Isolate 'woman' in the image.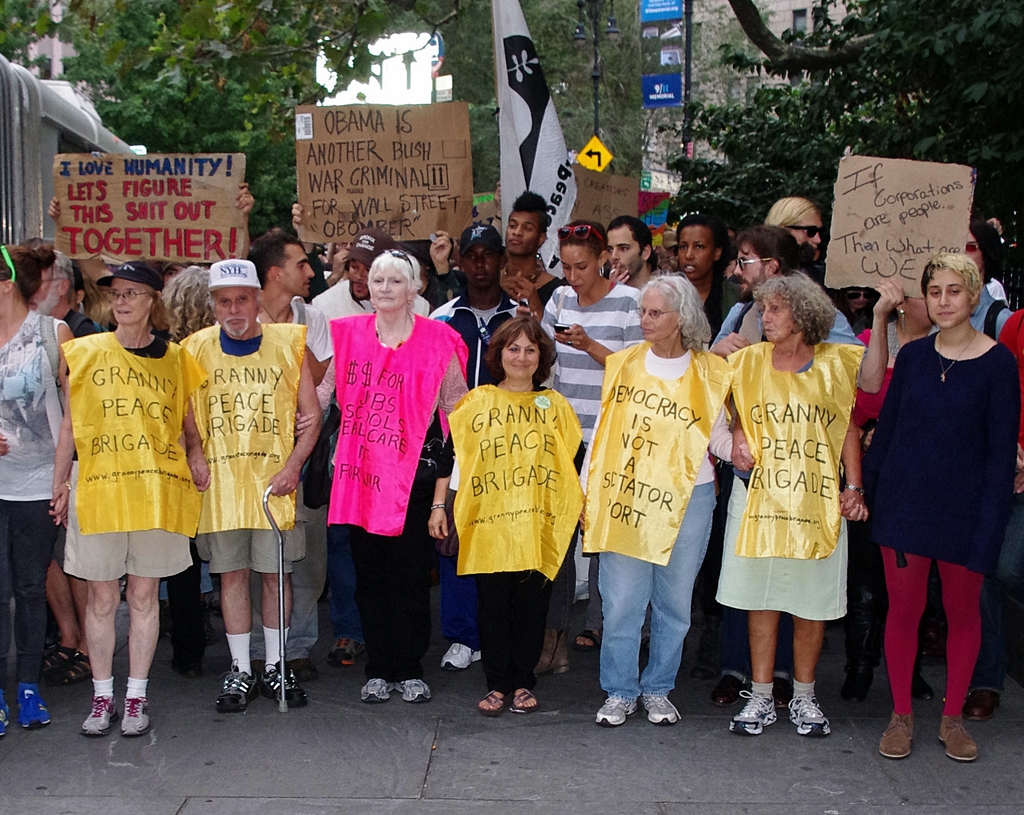
Isolated region: (x1=292, y1=246, x2=473, y2=704).
